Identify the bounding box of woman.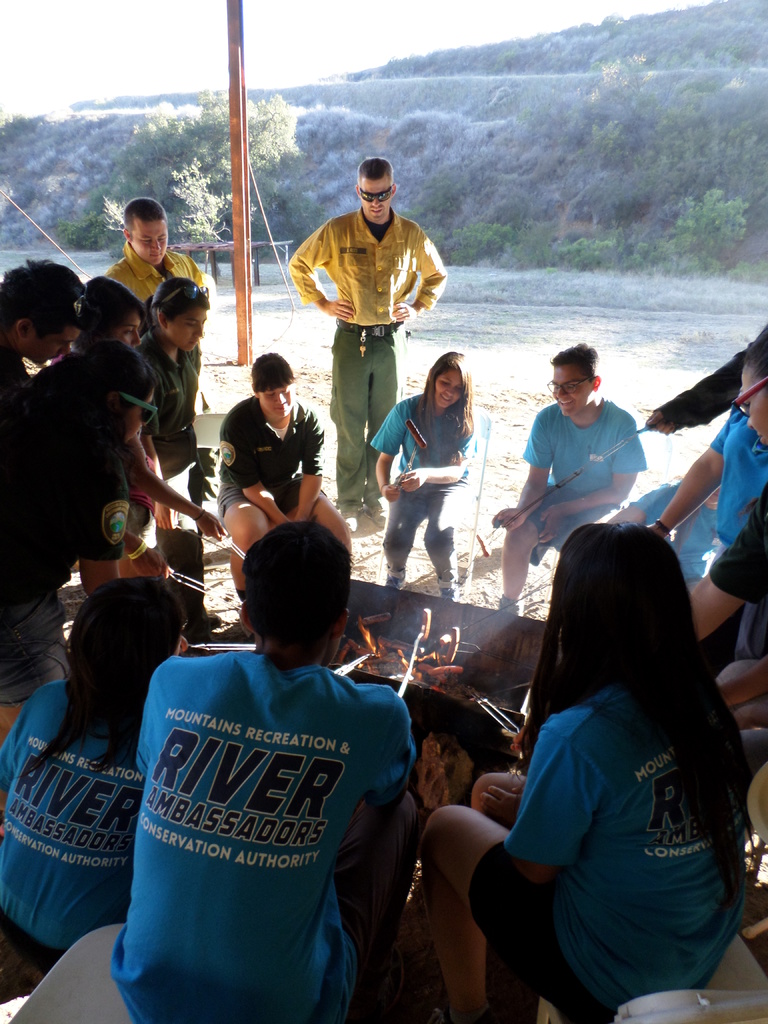
Rect(141, 278, 213, 575).
